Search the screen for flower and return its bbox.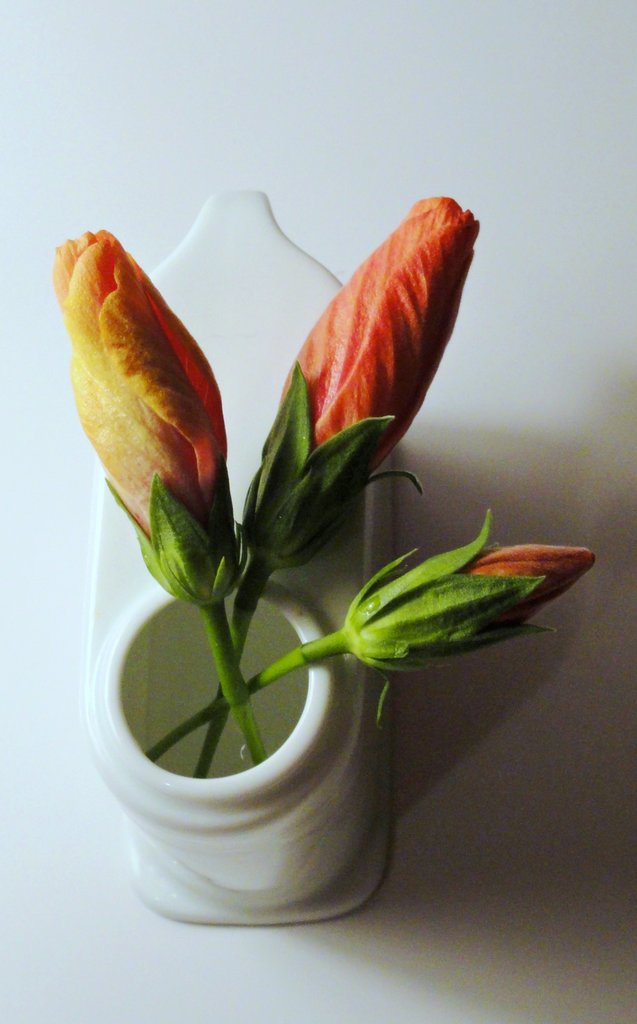
Found: bbox=(351, 524, 597, 676).
